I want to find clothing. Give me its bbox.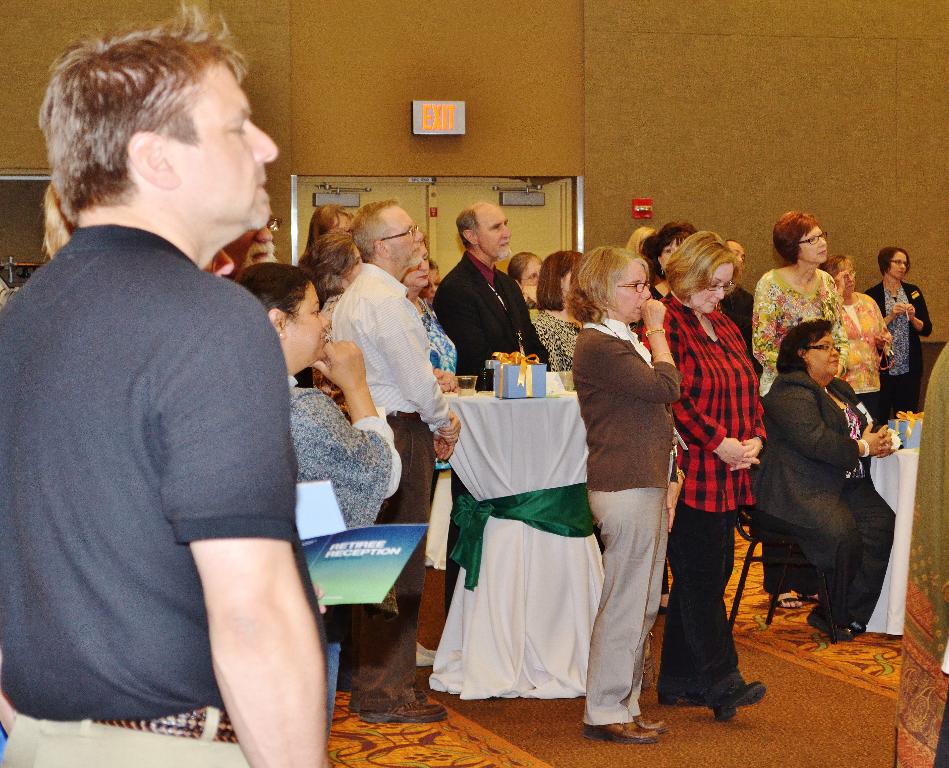
pyautogui.locateOnScreen(320, 259, 453, 704).
